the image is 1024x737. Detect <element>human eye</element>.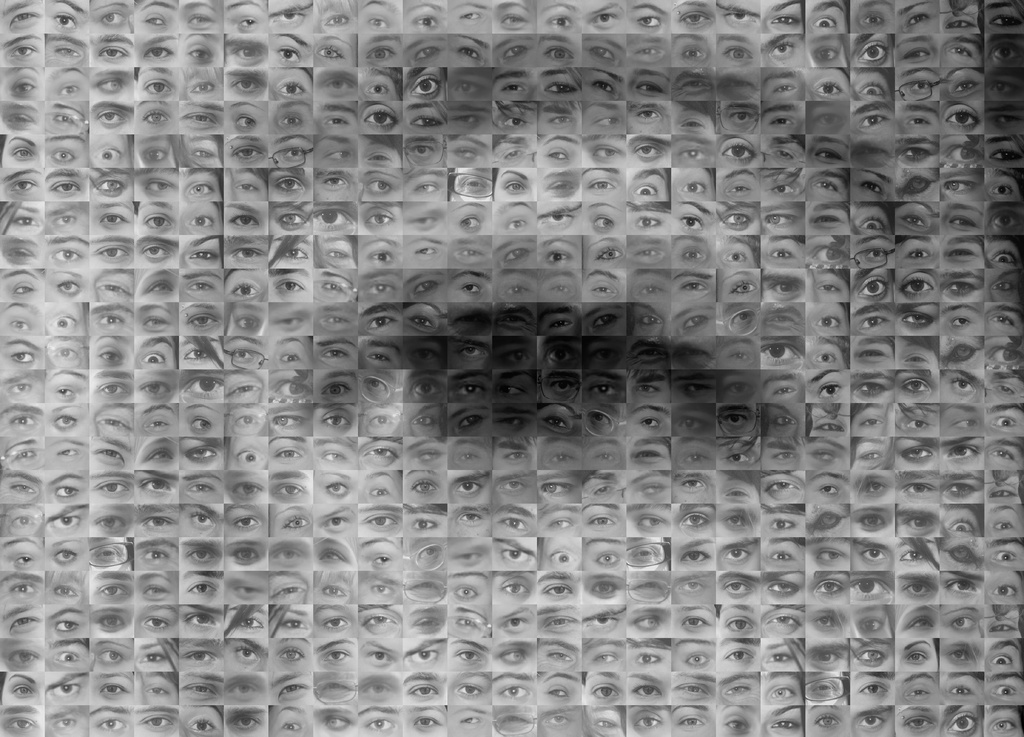
Detection: bbox=[502, 217, 530, 229].
